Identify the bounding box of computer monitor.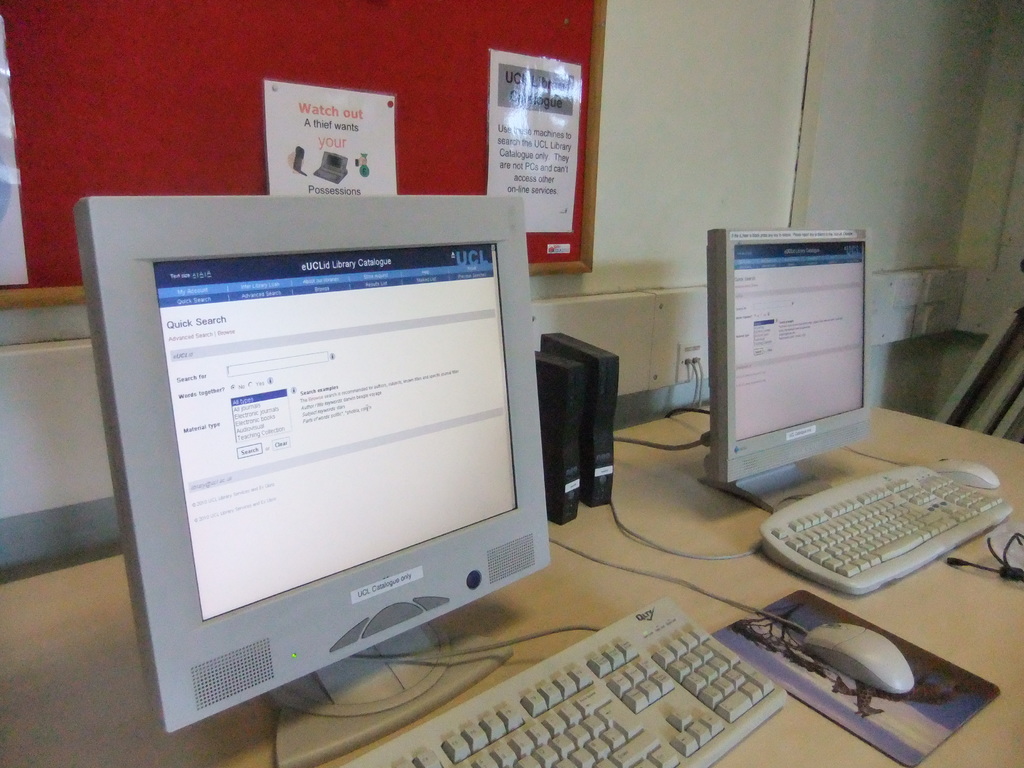
l=79, t=184, r=577, b=729.
